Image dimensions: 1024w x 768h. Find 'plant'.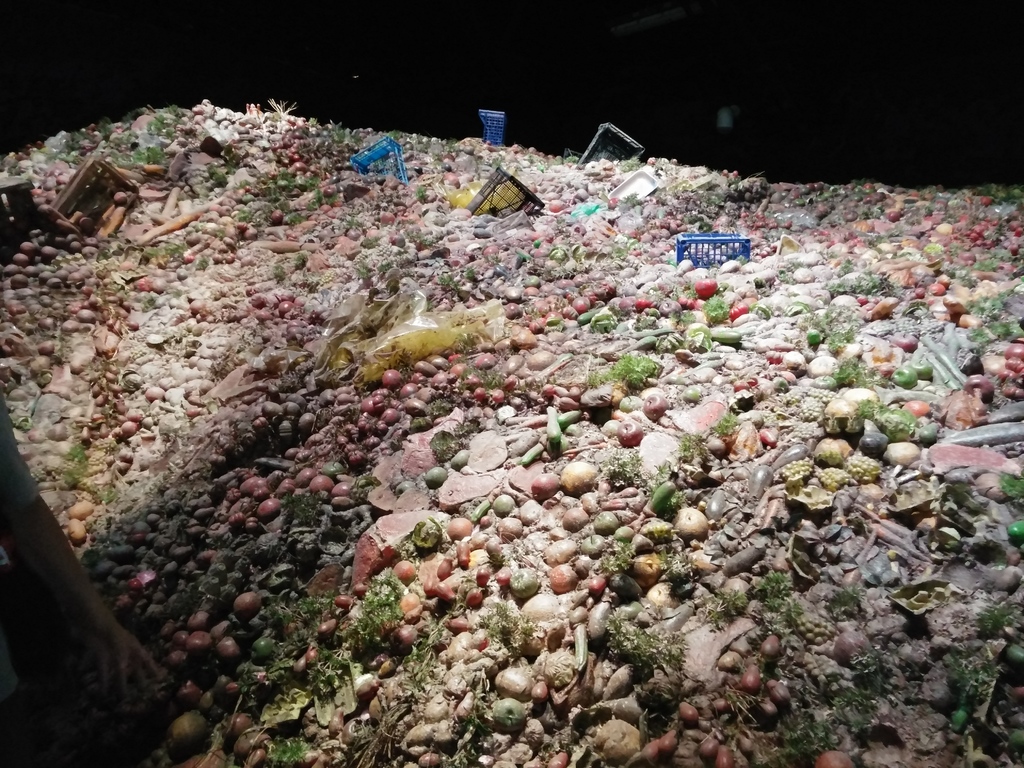
Rect(484, 368, 520, 390).
